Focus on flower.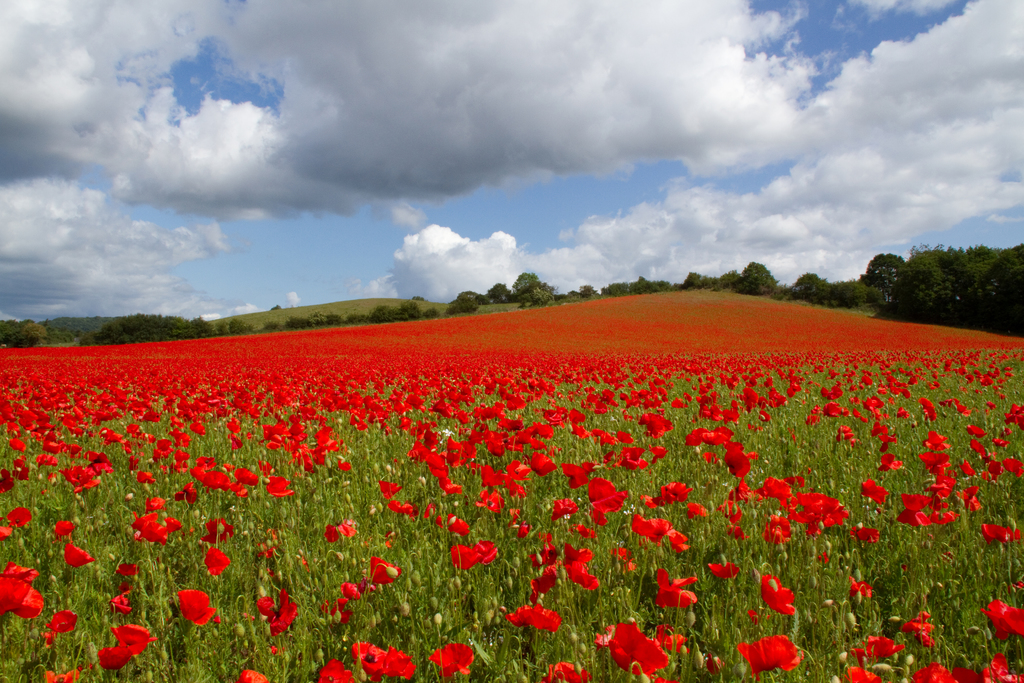
Focused at [0,572,44,620].
